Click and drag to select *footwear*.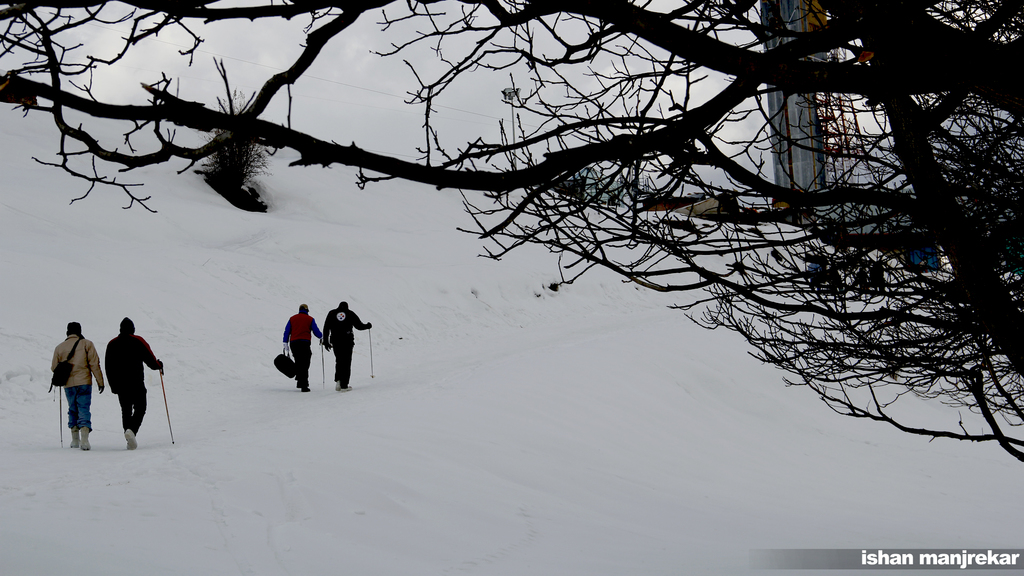
Selection: bbox(125, 429, 140, 449).
